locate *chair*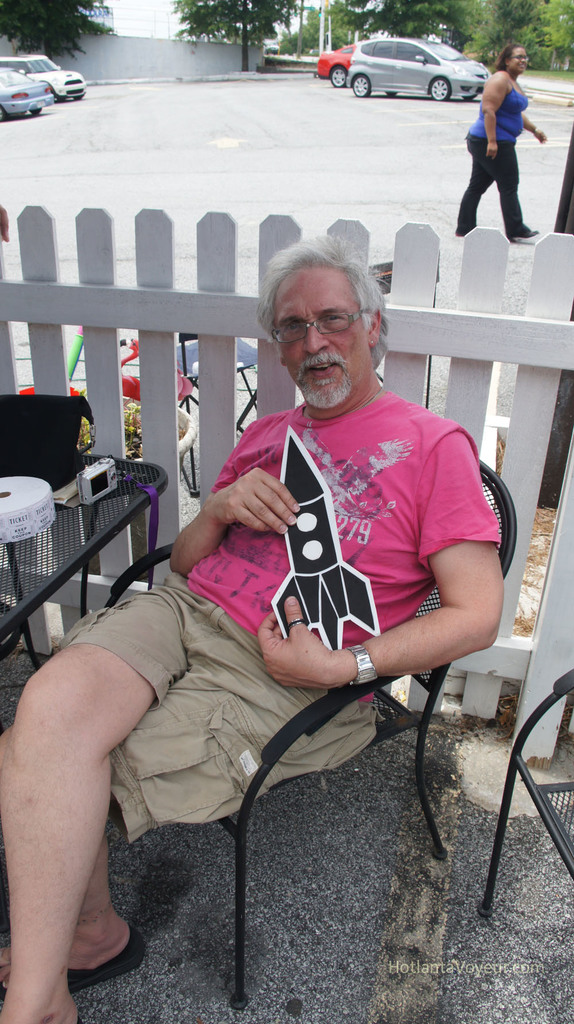
105 460 525 1009
